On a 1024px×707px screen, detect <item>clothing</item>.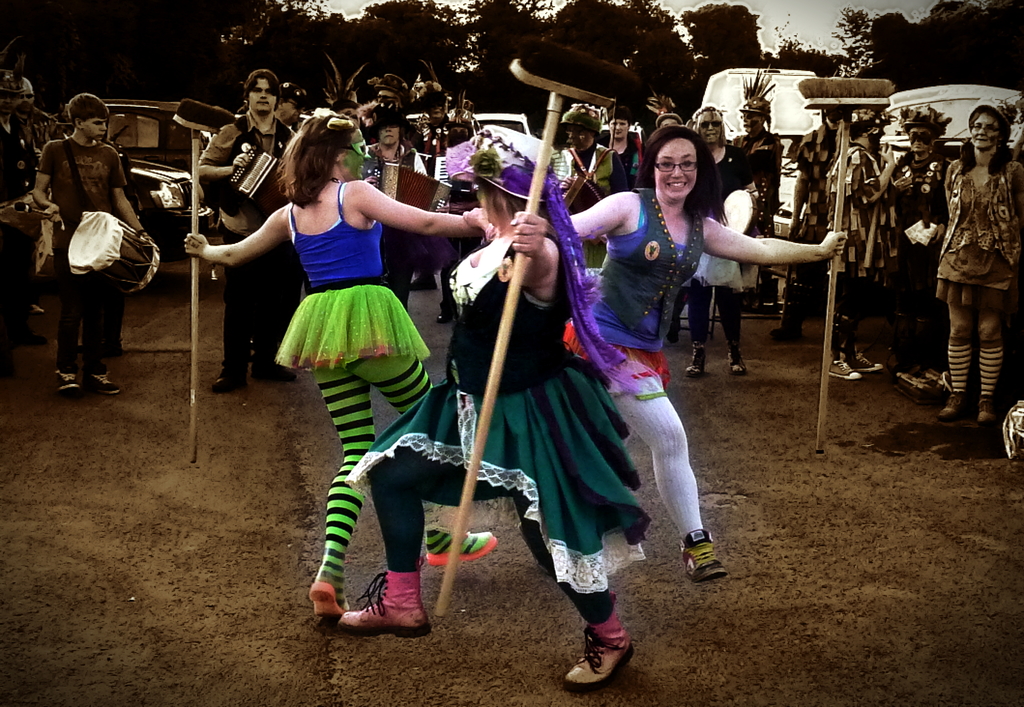
{"x1": 0, "y1": 124, "x2": 35, "y2": 346}.
